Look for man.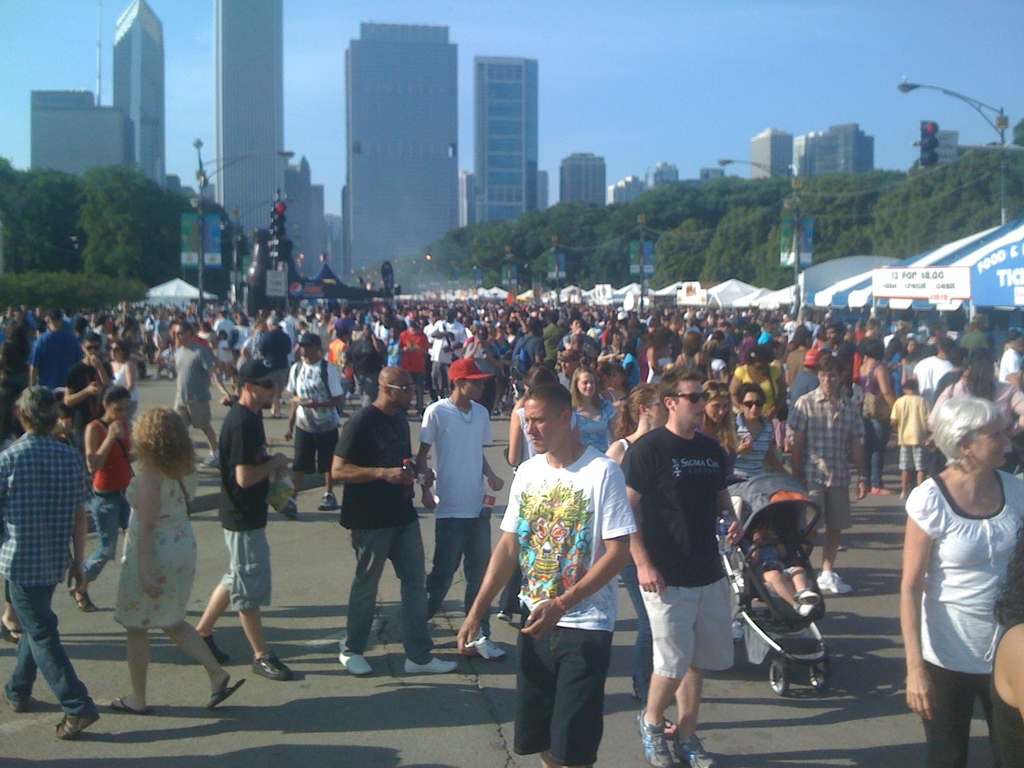
Found: <region>791, 360, 870, 591</region>.
